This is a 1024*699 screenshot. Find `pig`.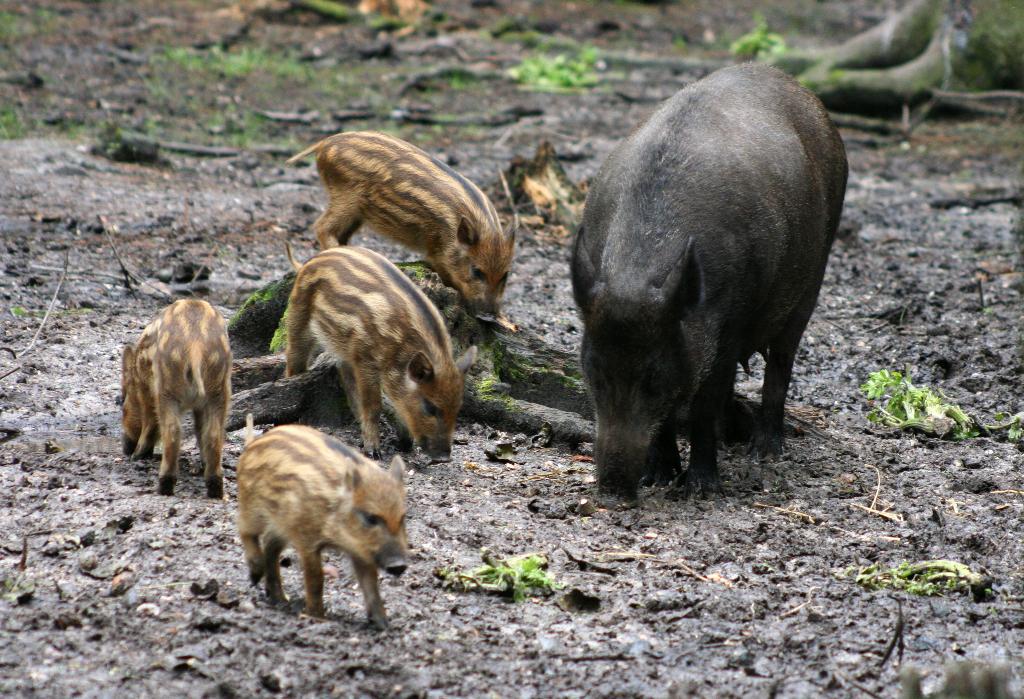
Bounding box: <bbox>122, 298, 234, 496</bbox>.
